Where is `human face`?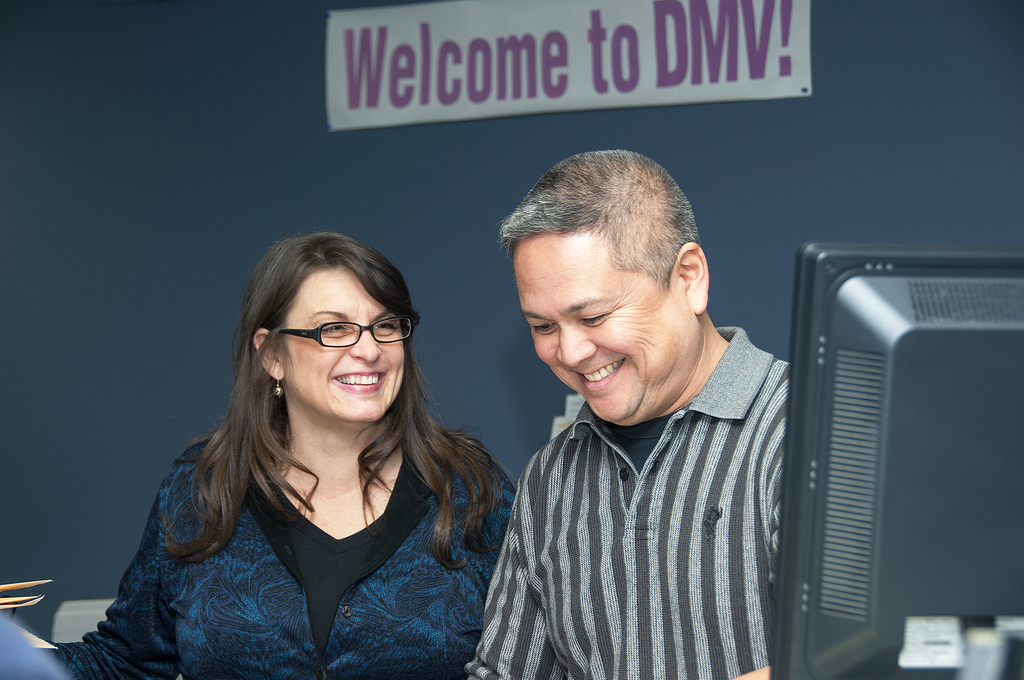
Rect(514, 232, 704, 425).
